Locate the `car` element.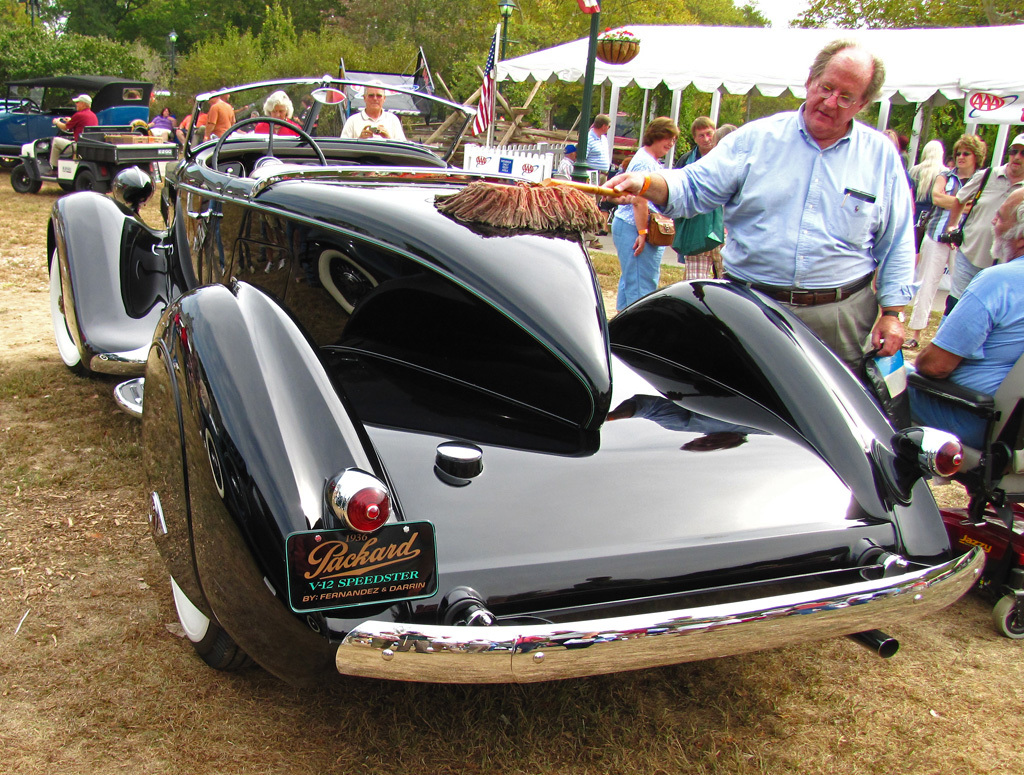
Element bbox: <bbox>0, 72, 156, 163</bbox>.
